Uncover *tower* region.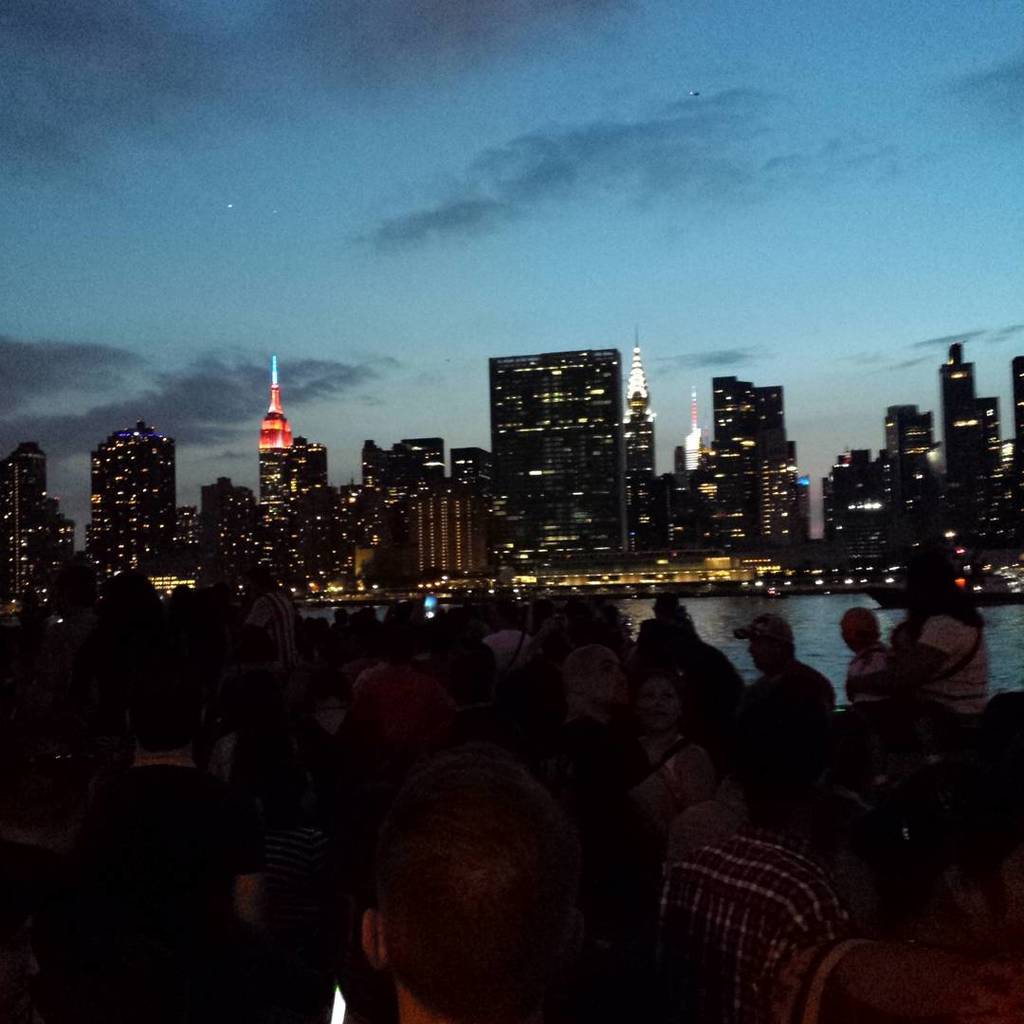
Uncovered: (left=176, top=500, right=198, bottom=585).
